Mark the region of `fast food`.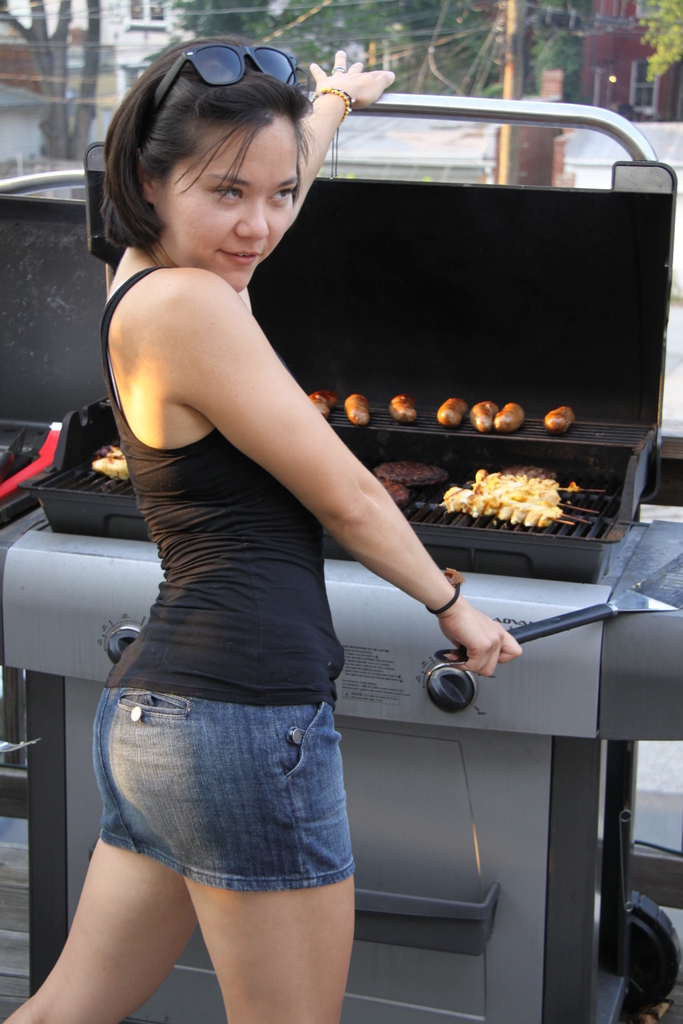
Region: [381,462,430,481].
